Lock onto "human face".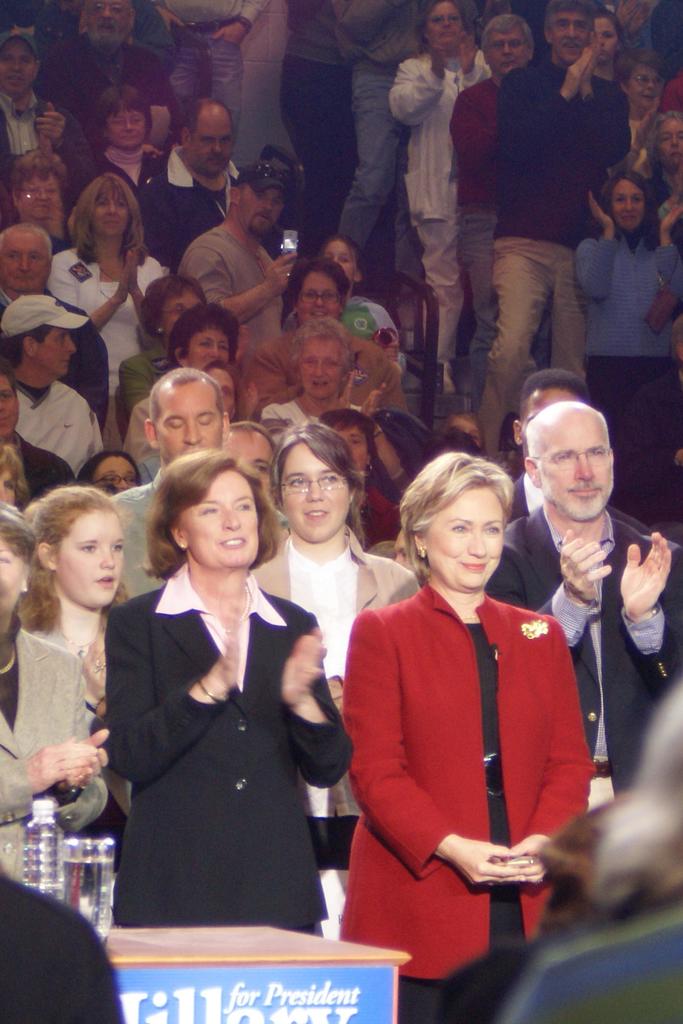
Locked: 426:3:461:50.
